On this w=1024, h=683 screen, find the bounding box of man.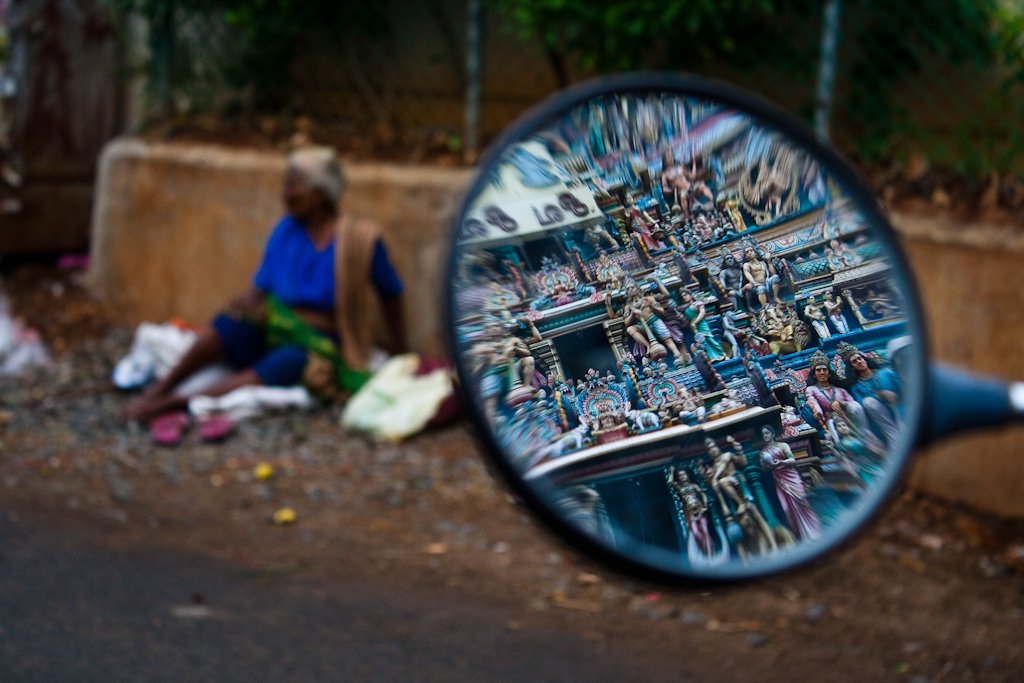
Bounding box: region(659, 148, 720, 217).
